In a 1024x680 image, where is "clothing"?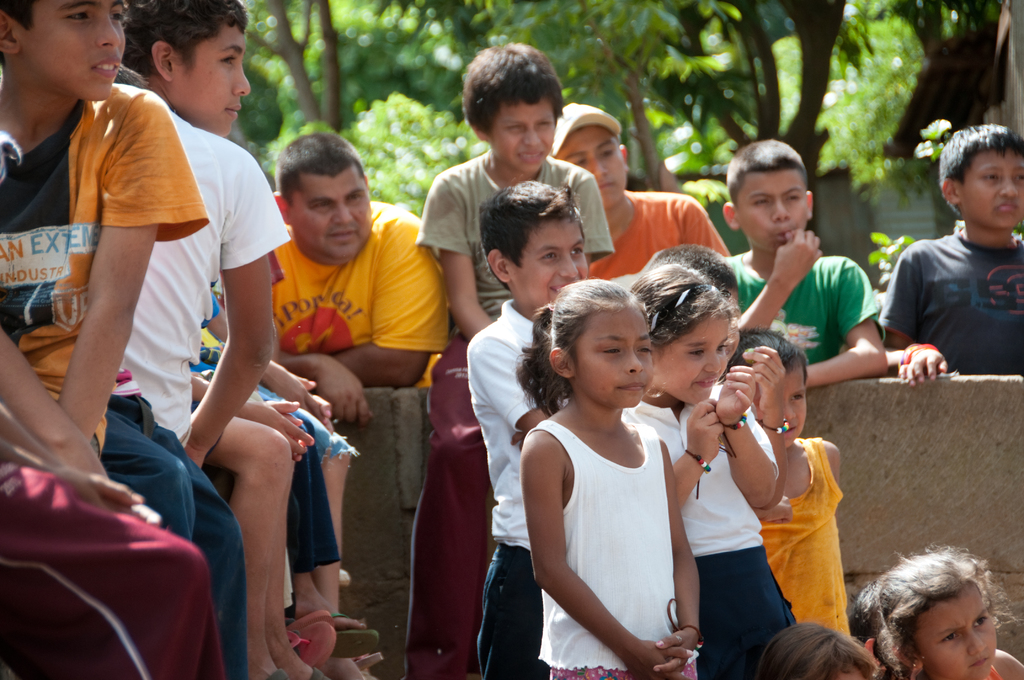
0:454:230:679.
